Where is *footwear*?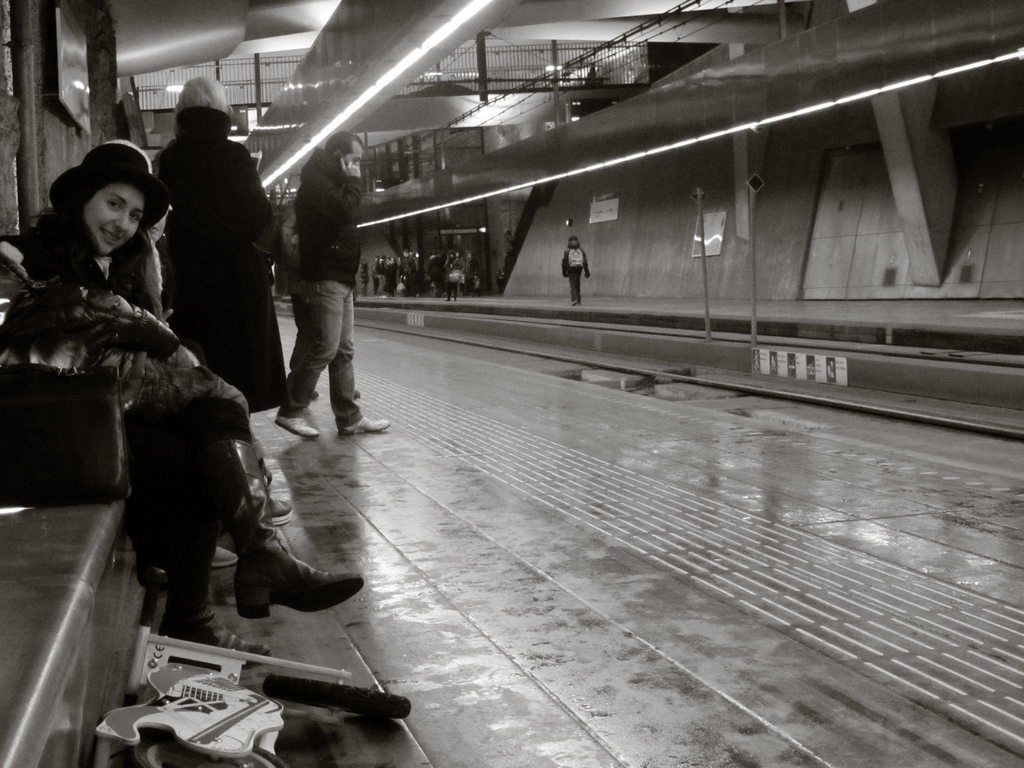
locate(209, 545, 231, 569).
